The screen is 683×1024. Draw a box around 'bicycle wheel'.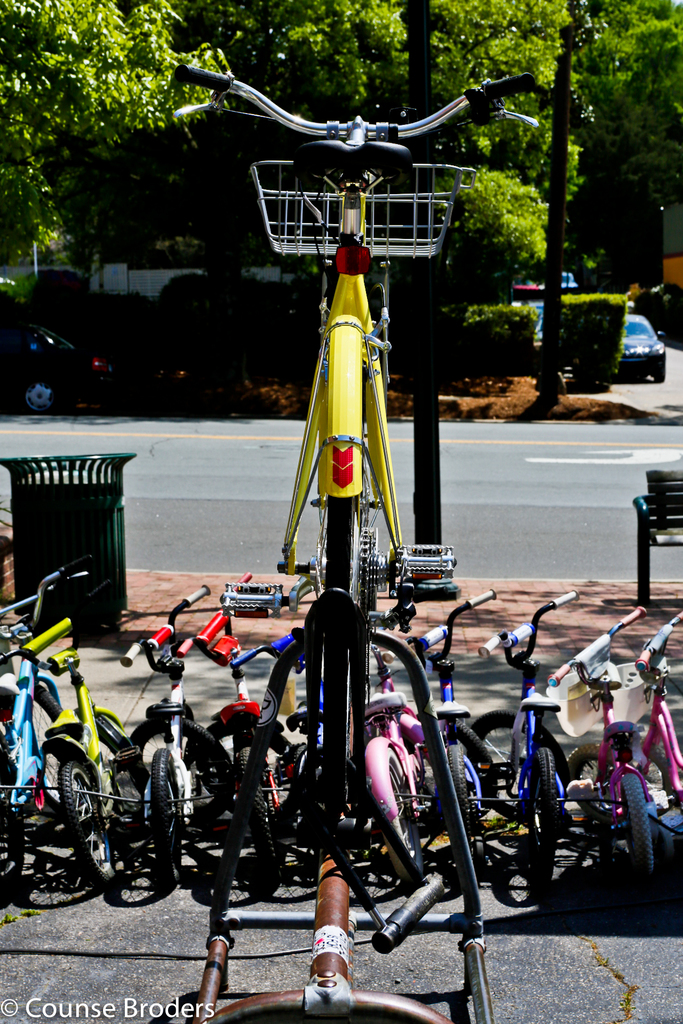
(442,742,479,870).
